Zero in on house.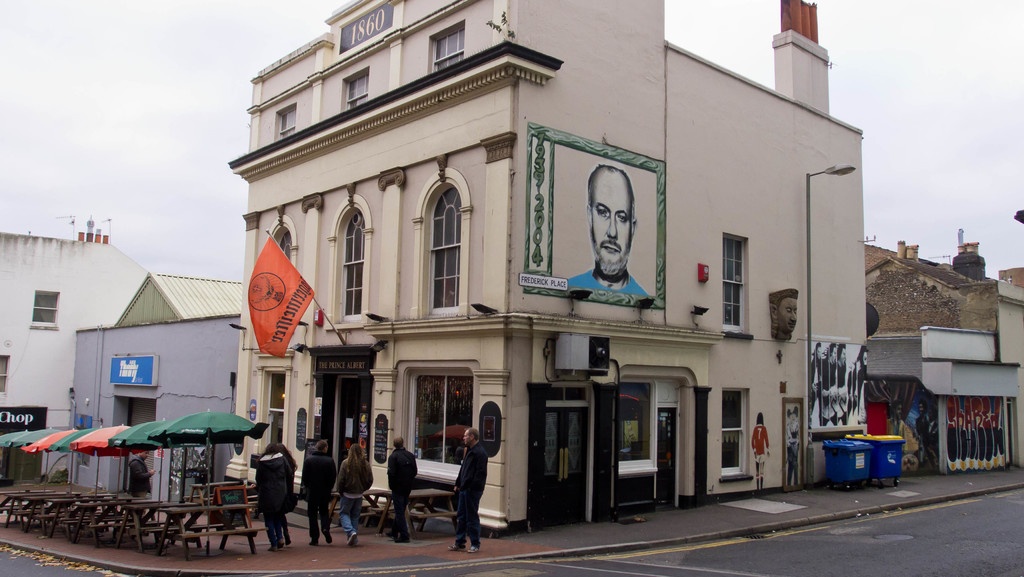
Zeroed in: 864 236 1023 475.
